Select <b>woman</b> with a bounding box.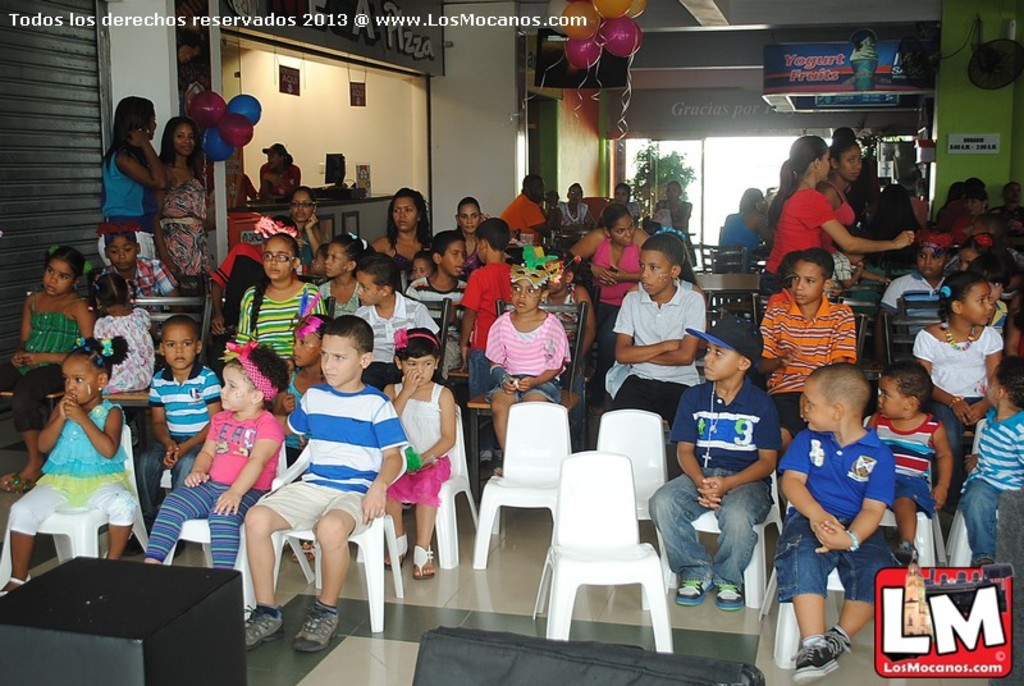
<box>366,187,445,285</box>.
